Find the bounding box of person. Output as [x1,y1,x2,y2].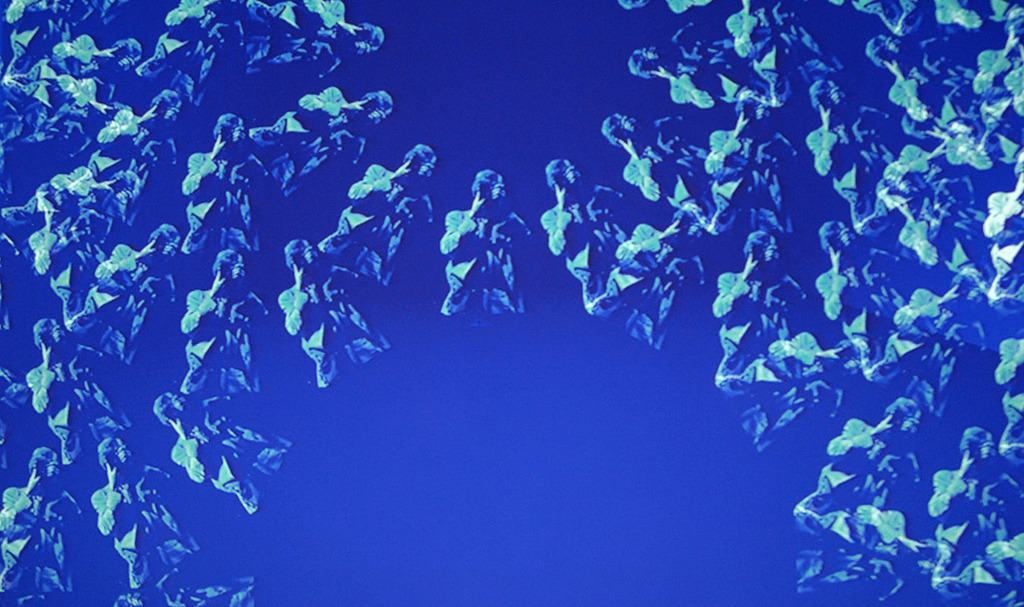
[5,30,145,133].
